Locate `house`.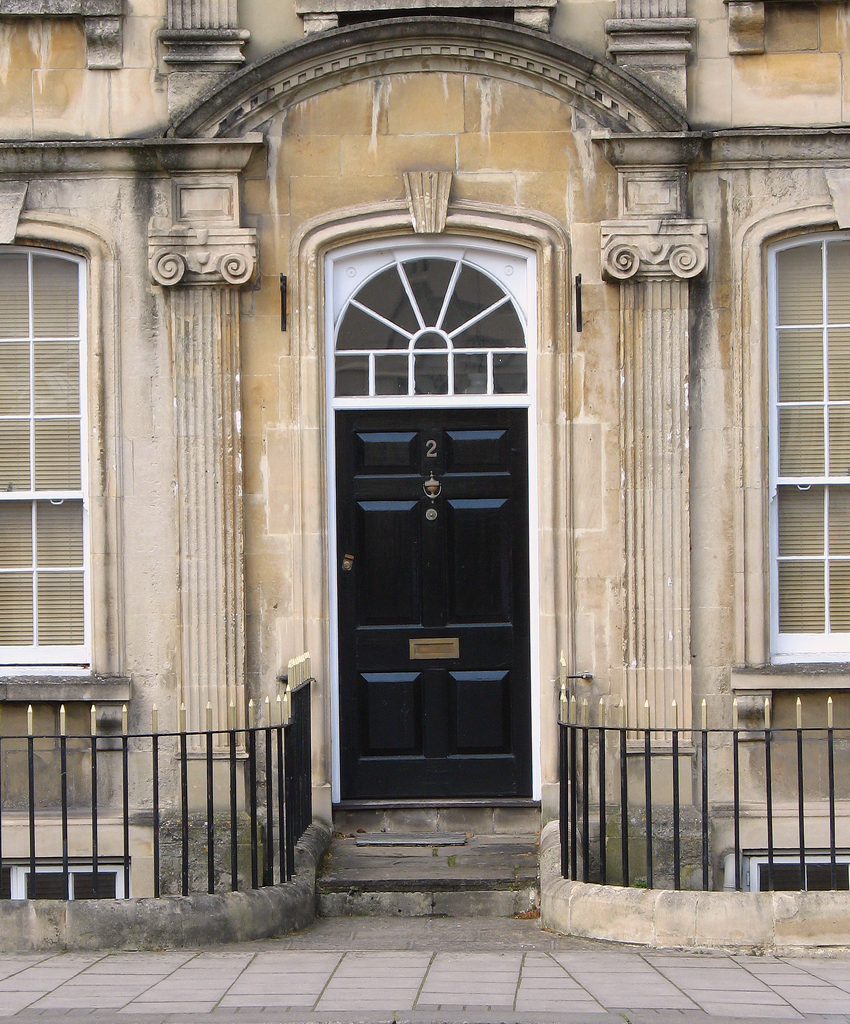
Bounding box: {"x1": 0, "y1": 0, "x2": 849, "y2": 954}.
